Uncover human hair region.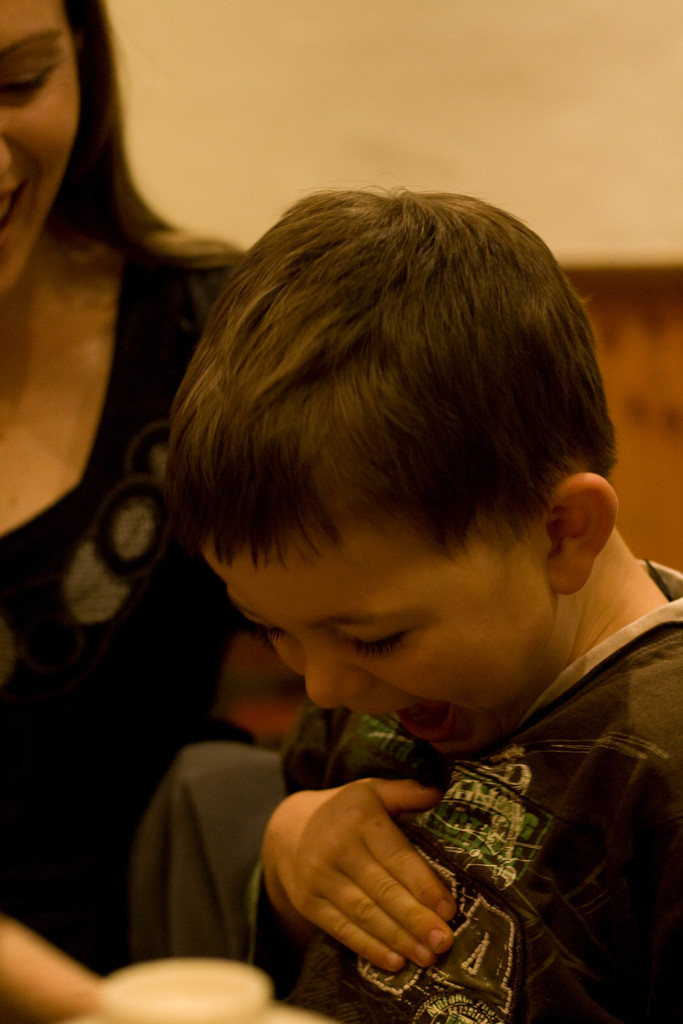
Uncovered: crop(48, 0, 183, 246).
